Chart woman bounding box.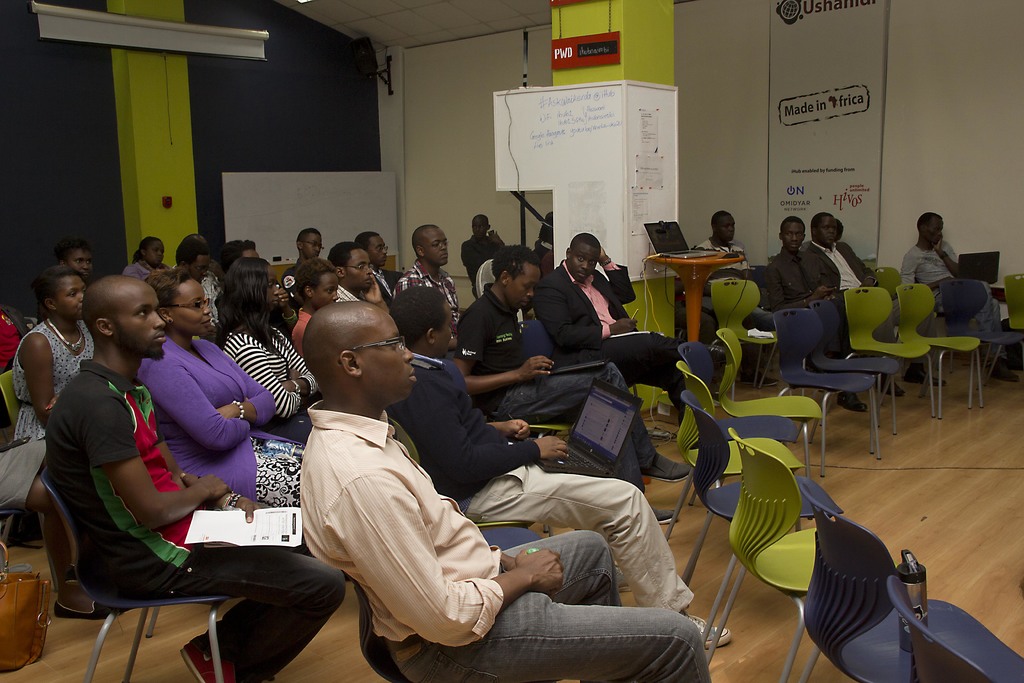
Charted: {"x1": 287, "y1": 256, "x2": 344, "y2": 363}.
